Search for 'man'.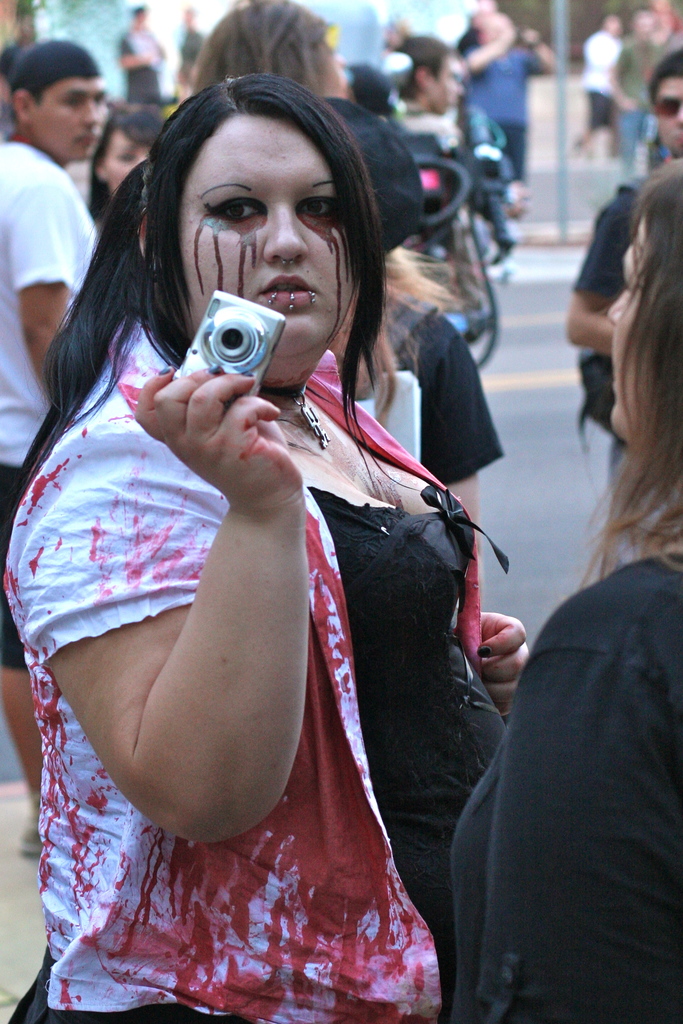
Found at bbox=(557, 49, 682, 490).
